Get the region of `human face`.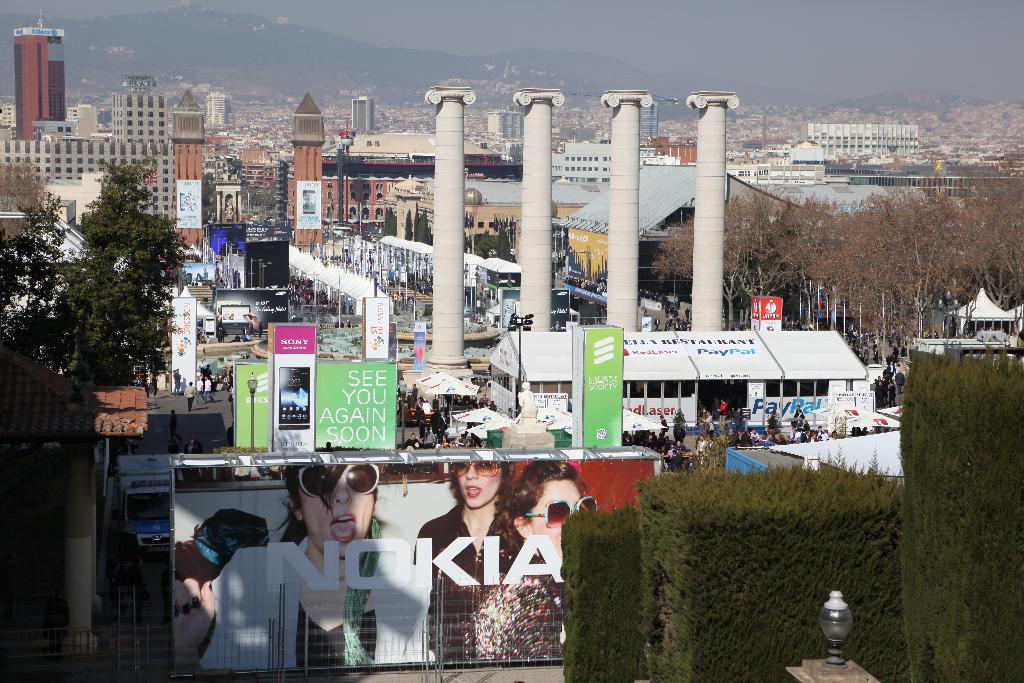
<region>529, 478, 586, 545</region>.
